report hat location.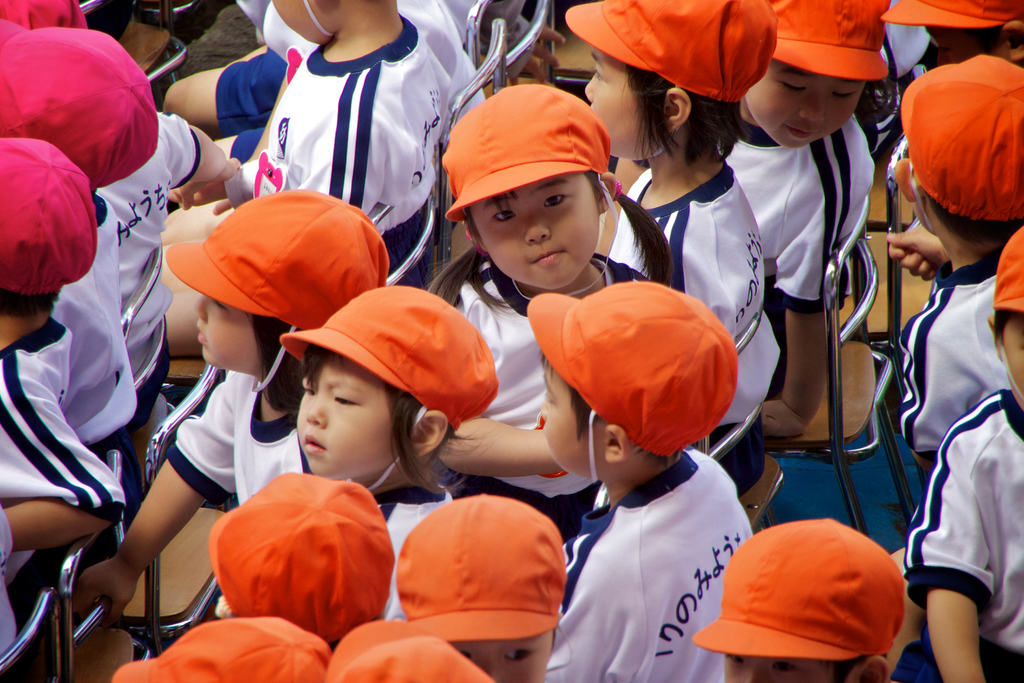
Report: left=325, top=618, right=496, bottom=682.
